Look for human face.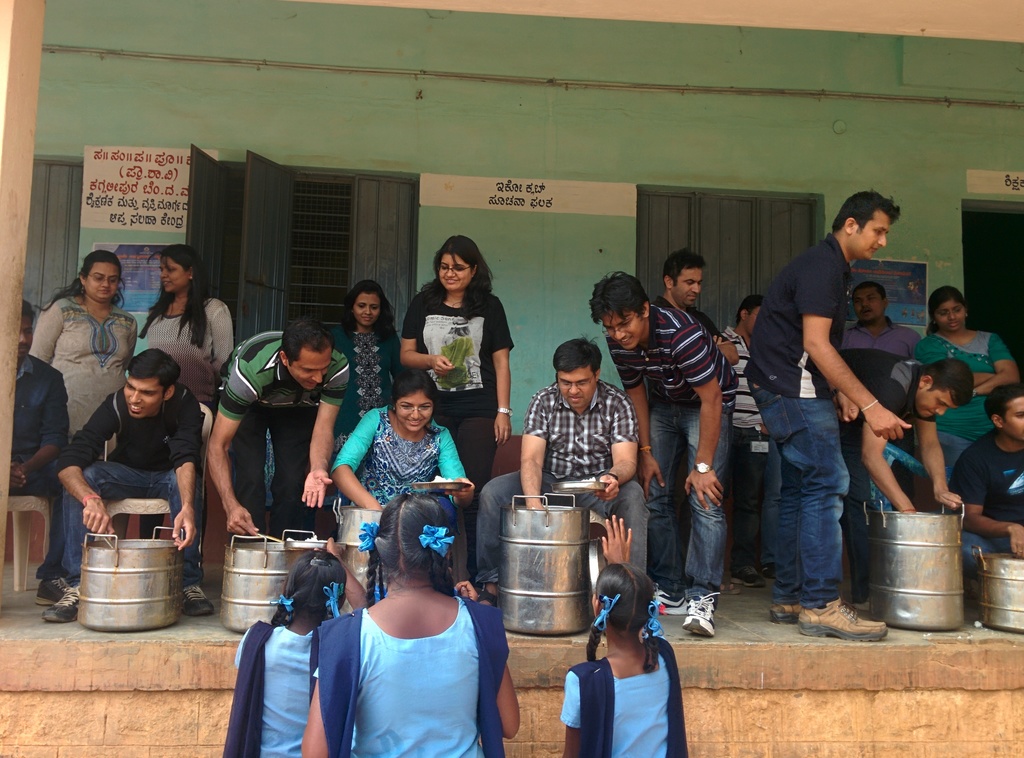
Found: detection(393, 389, 433, 435).
